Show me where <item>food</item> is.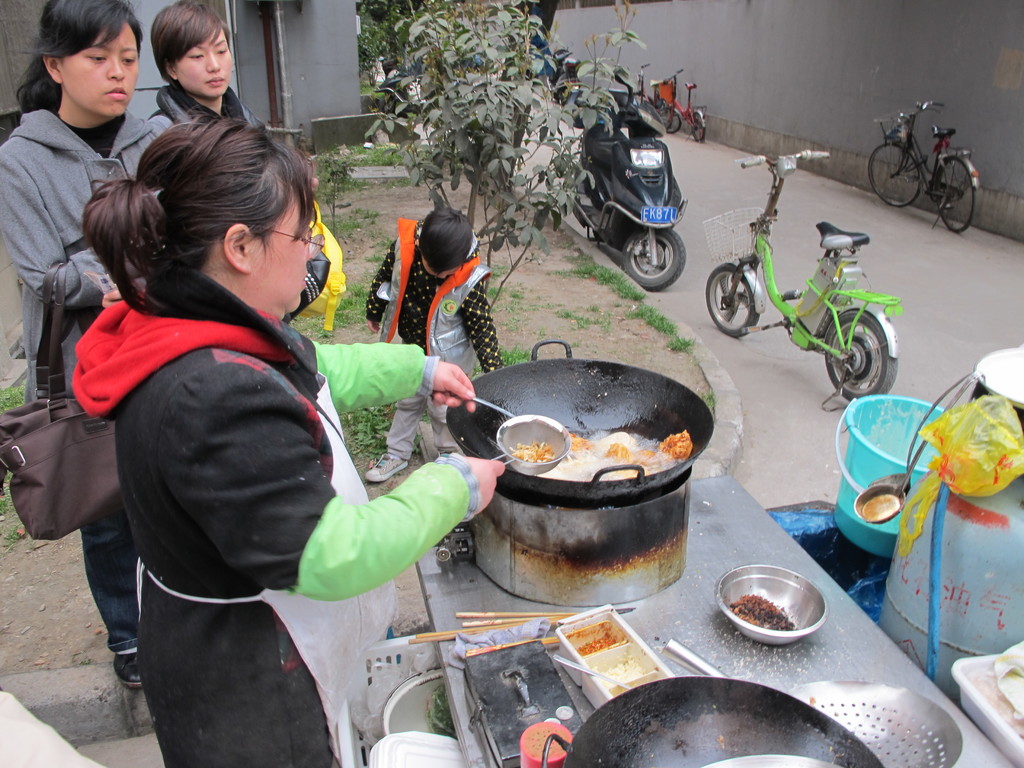
<item>food</item> is at 507, 428, 678, 486.
